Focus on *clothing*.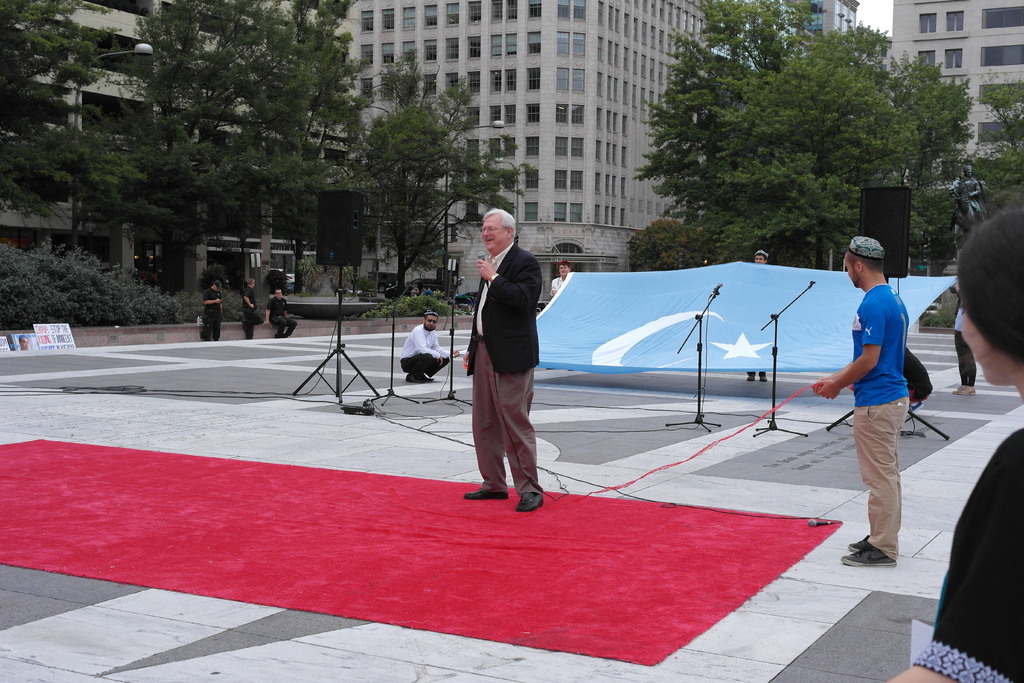
Focused at 200,286,219,337.
